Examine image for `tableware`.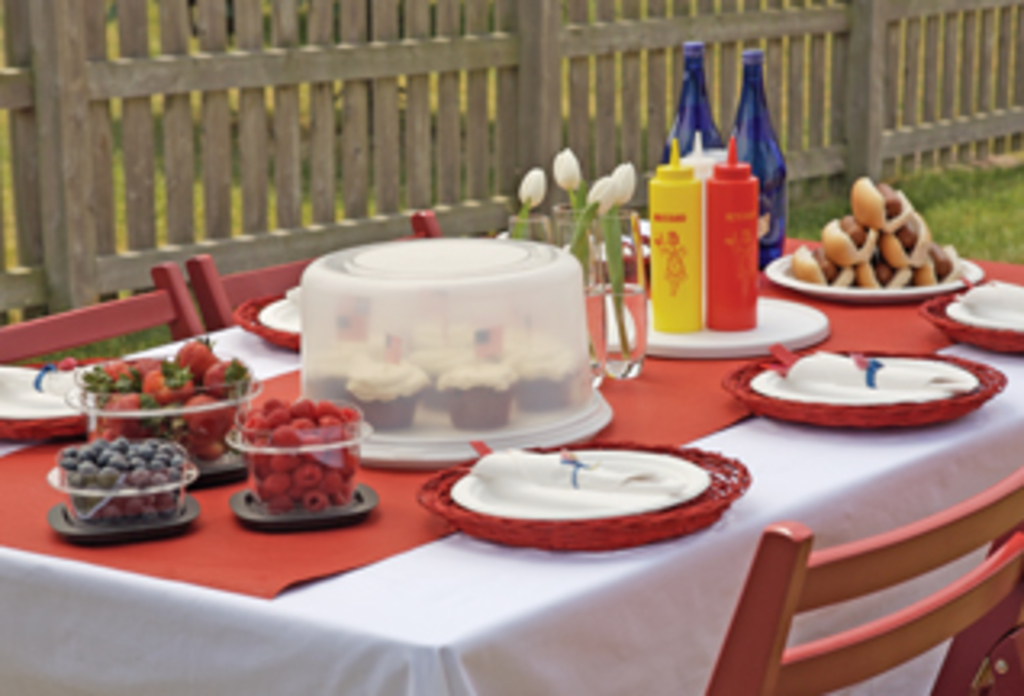
Examination result: bbox=[731, 345, 979, 425].
